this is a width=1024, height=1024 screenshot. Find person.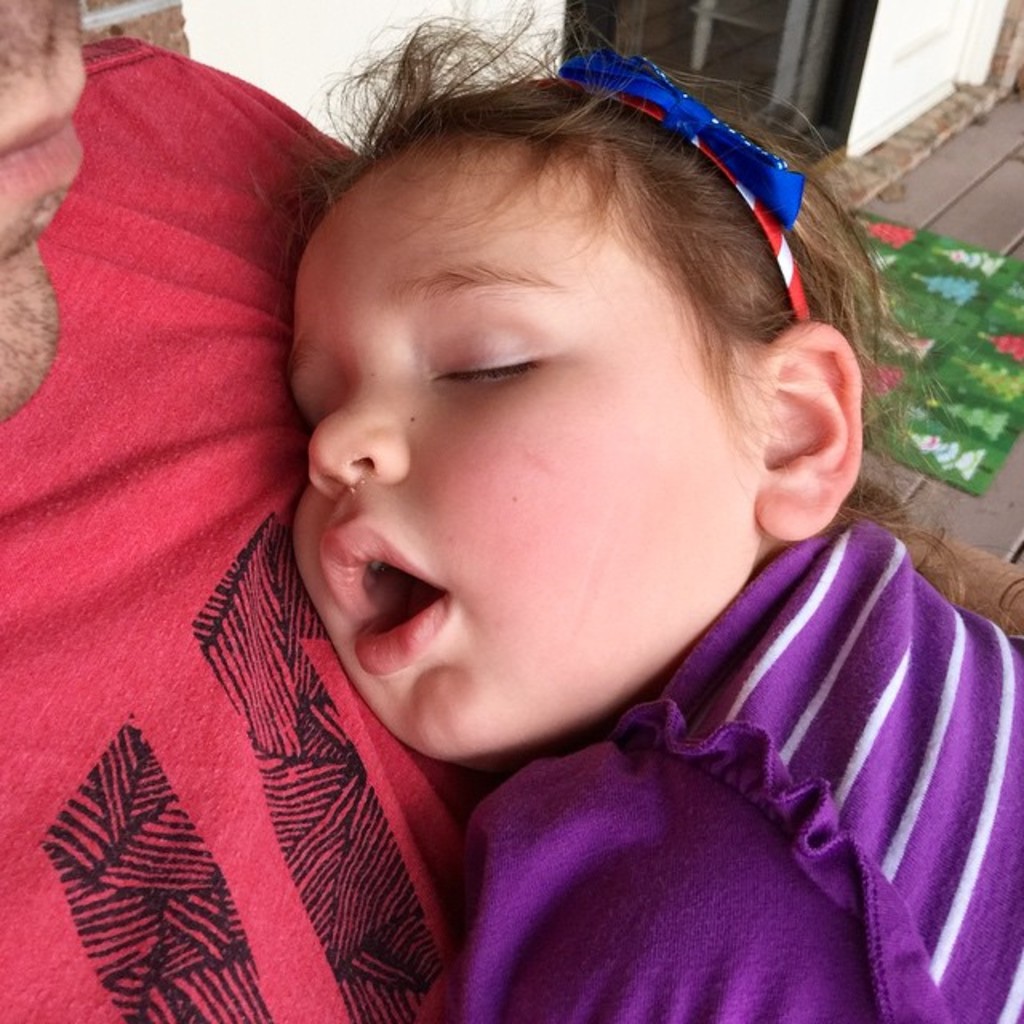
Bounding box: region(0, 0, 611, 1022).
